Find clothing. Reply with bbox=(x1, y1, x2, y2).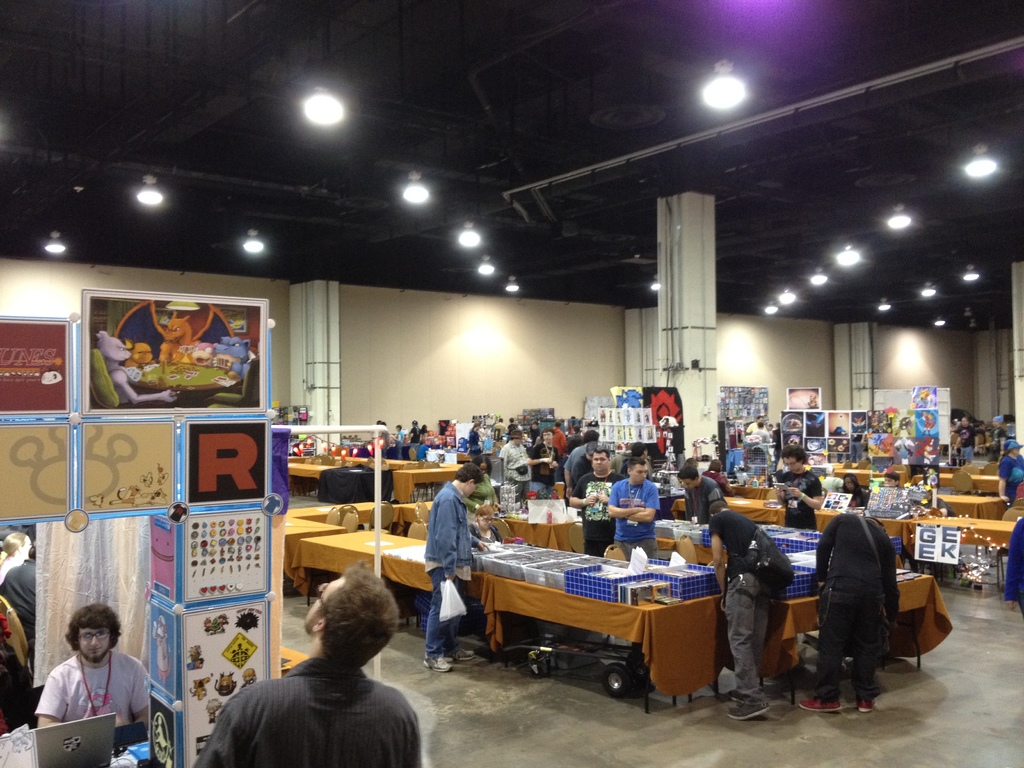
bbox=(946, 425, 976, 465).
